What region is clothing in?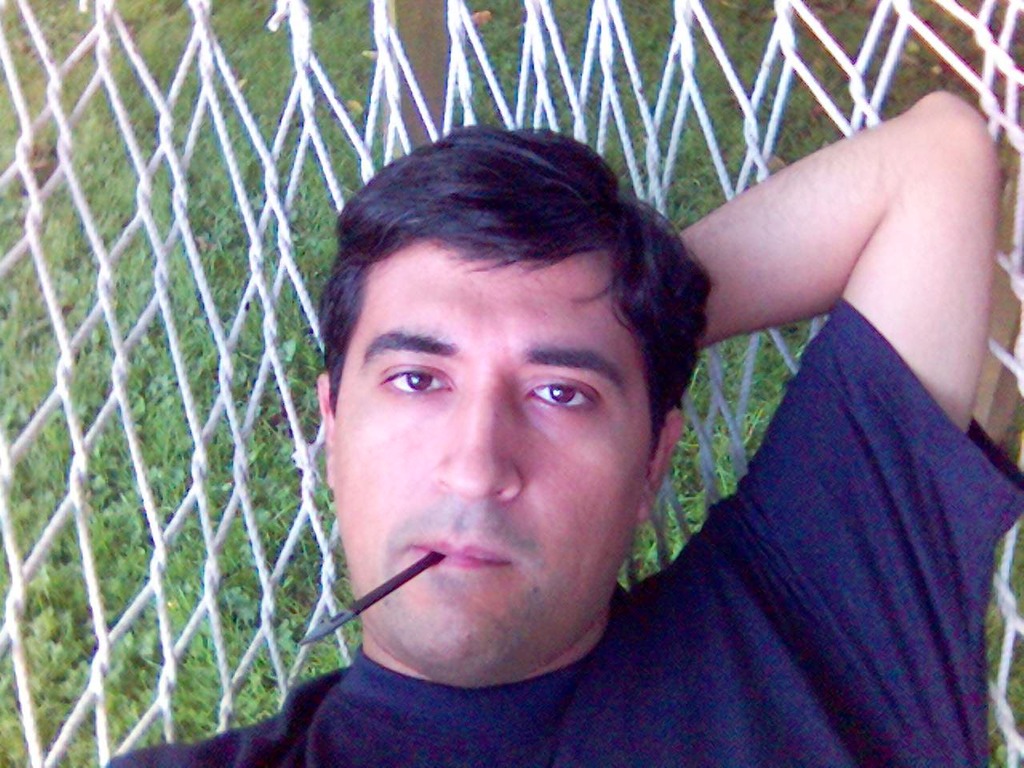
l=104, t=298, r=1023, b=767.
